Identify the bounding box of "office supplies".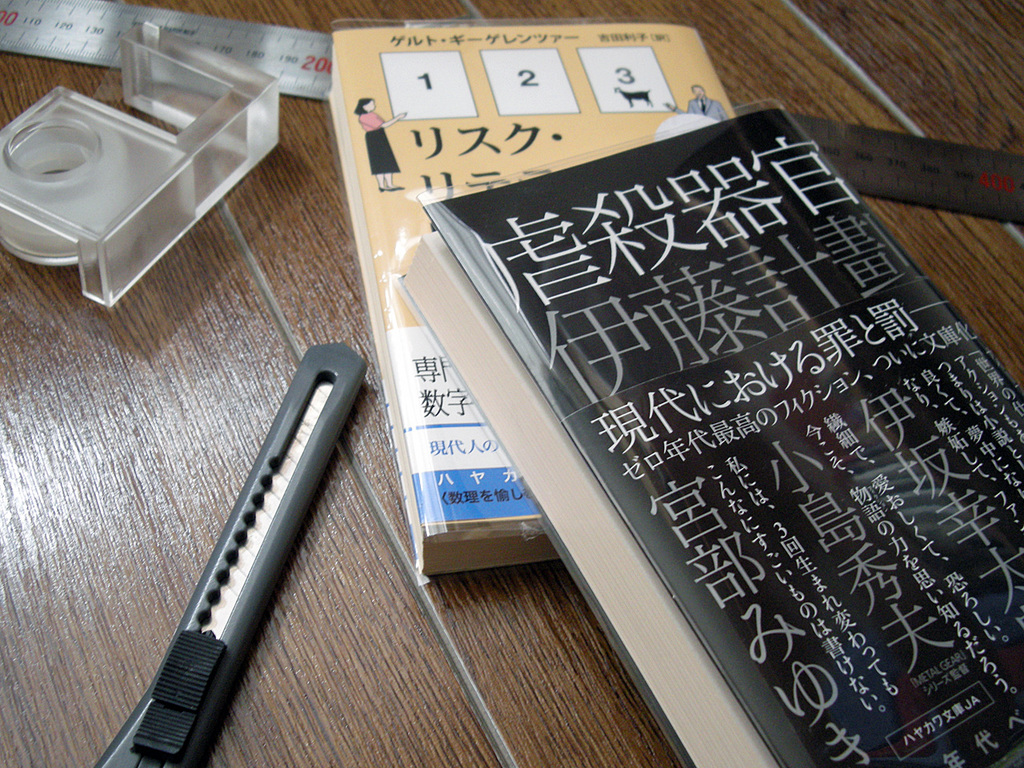
<region>0, 22, 278, 302</region>.
